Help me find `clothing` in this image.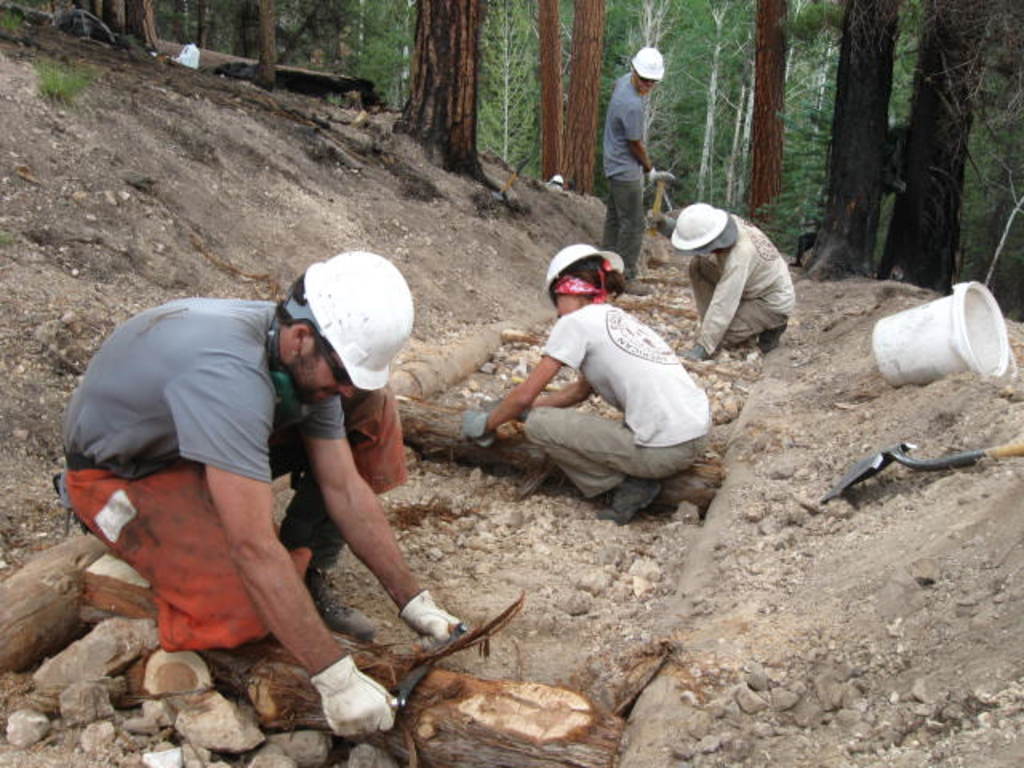
Found it: pyautogui.locateOnScreen(520, 299, 712, 501).
